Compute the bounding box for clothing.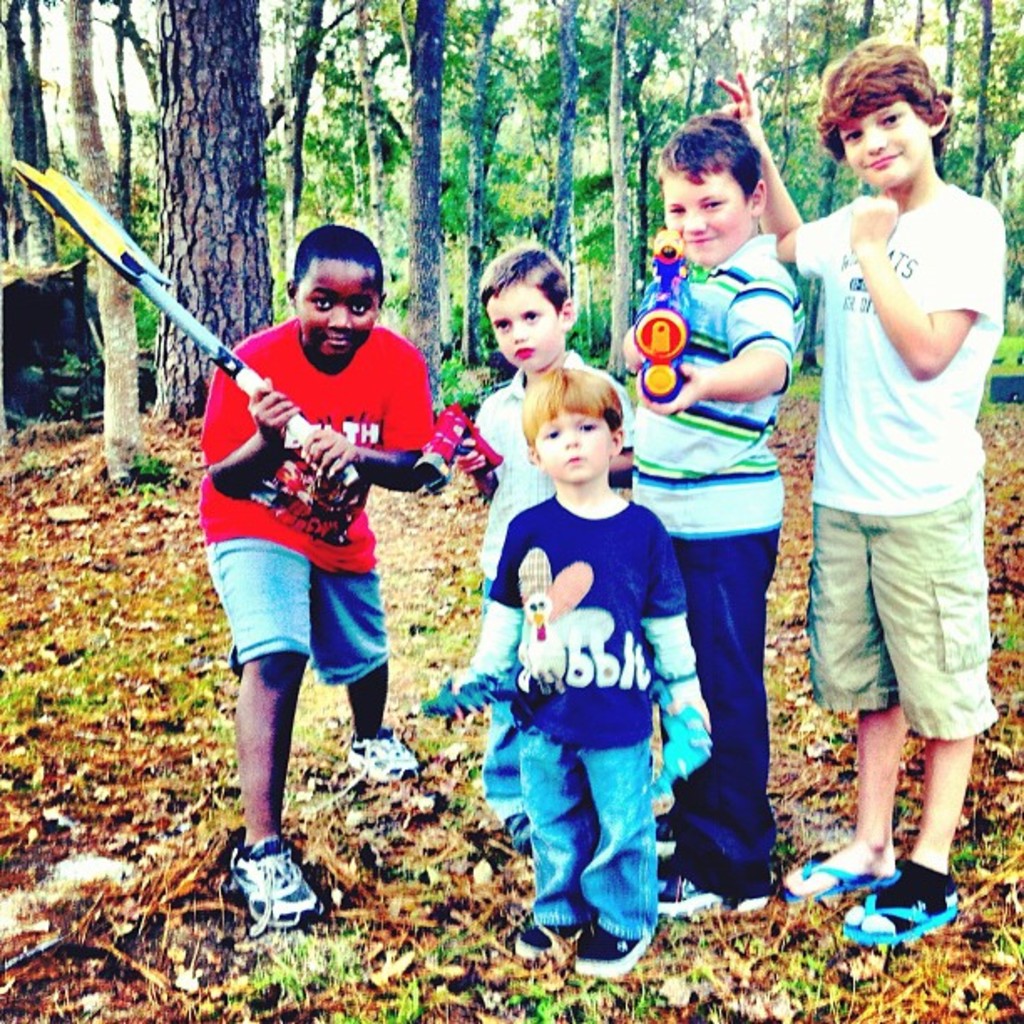
rect(632, 234, 798, 890).
